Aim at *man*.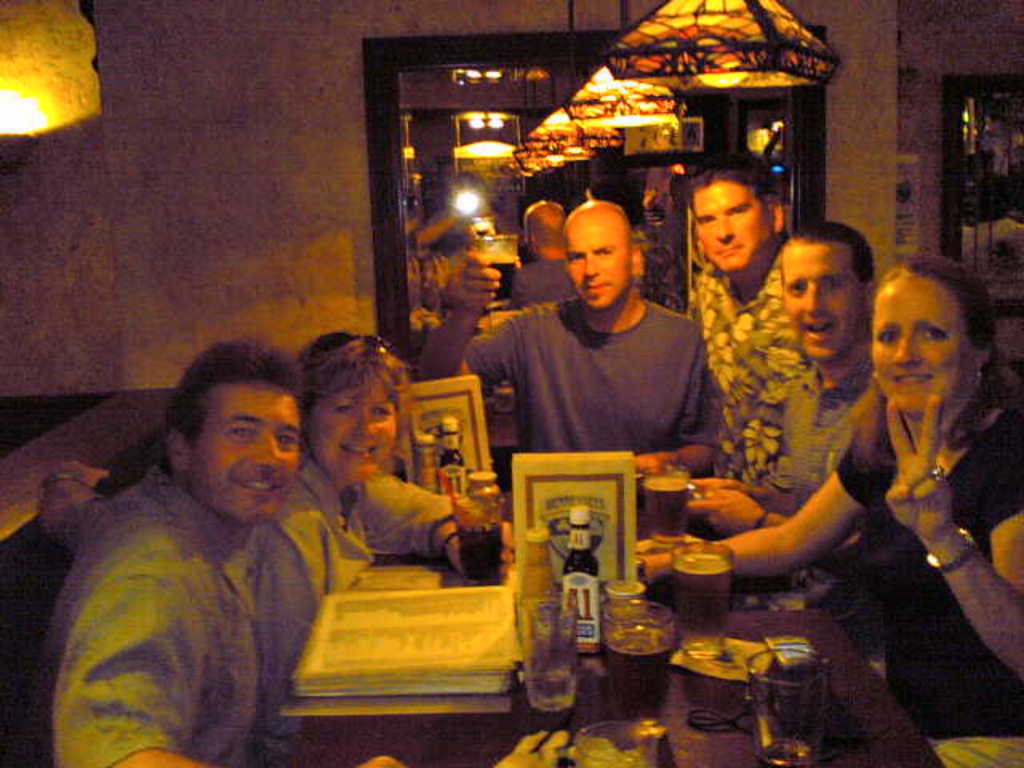
Aimed at (643,213,882,517).
